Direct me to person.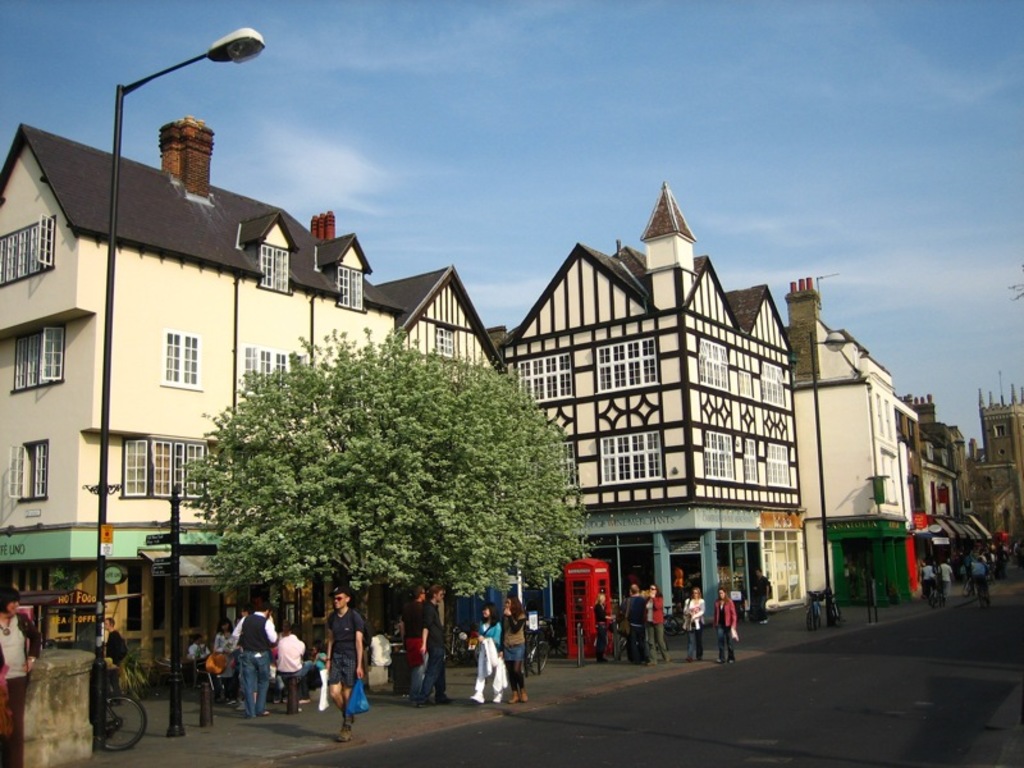
Direction: x1=187, y1=636, x2=211, y2=698.
